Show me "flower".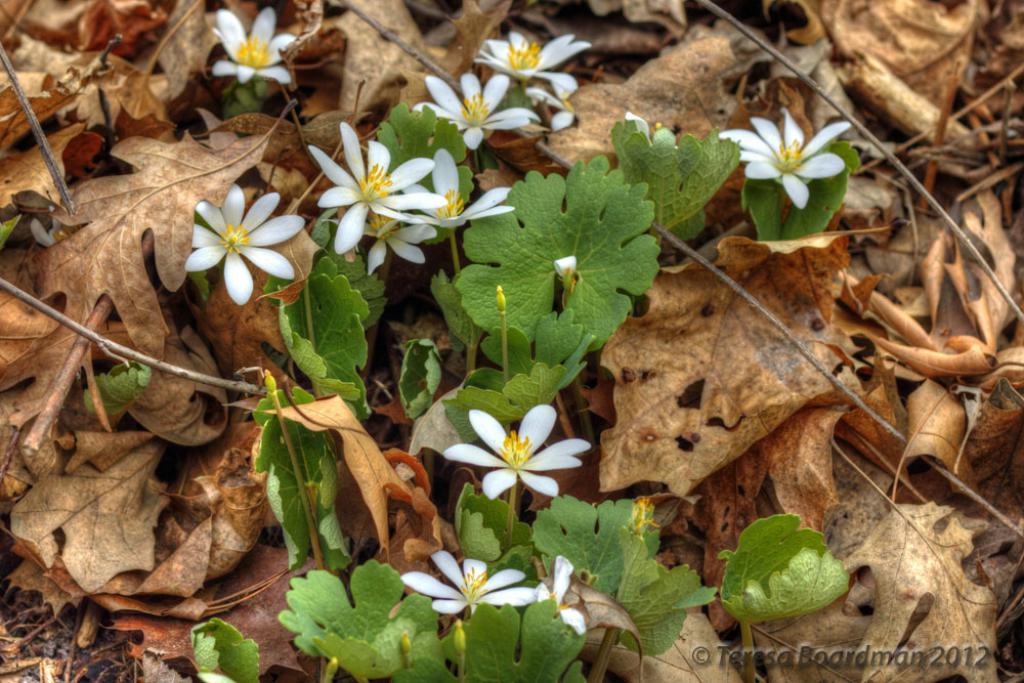
"flower" is here: {"left": 530, "top": 555, "right": 588, "bottom": 633}.
